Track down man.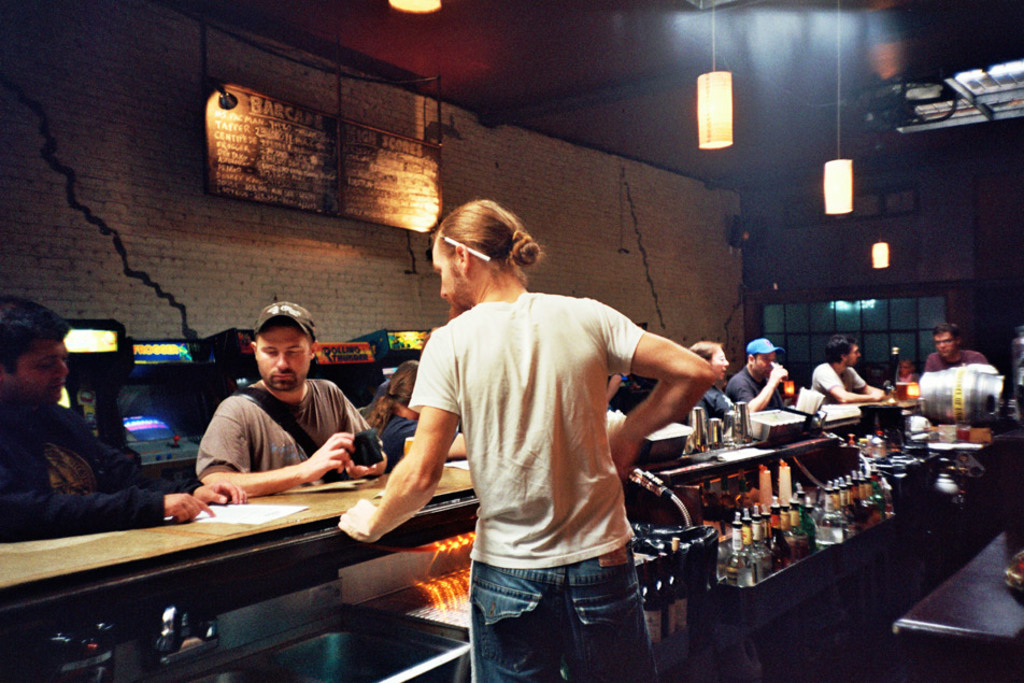
Tracked to bbox(731, 341, 790, 412).
